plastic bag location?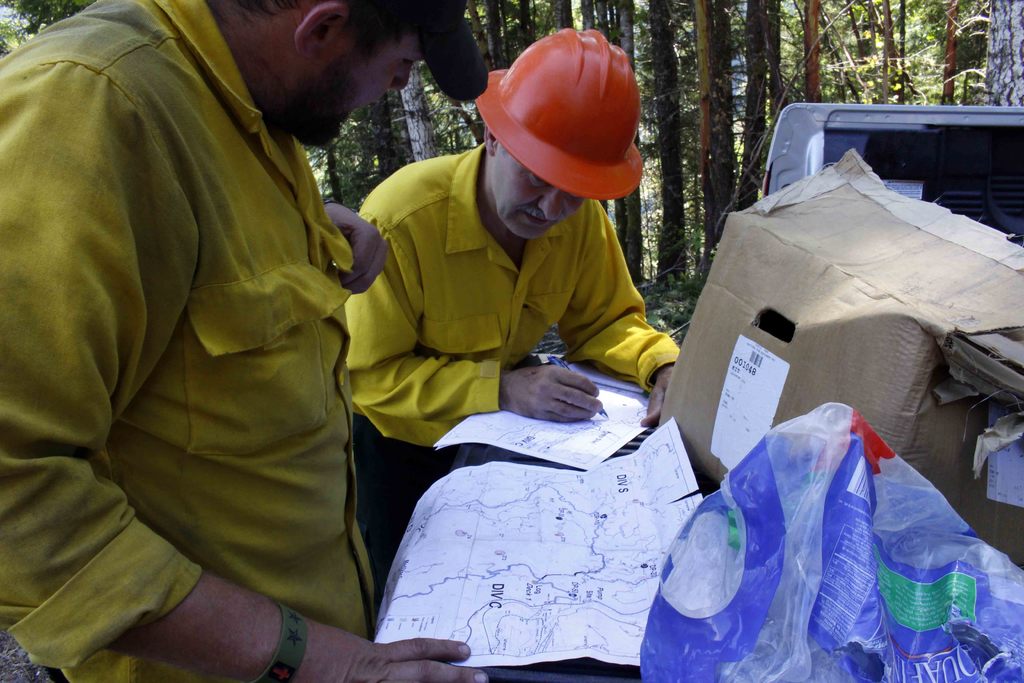
bbox(635, 399, 1023, 682)
